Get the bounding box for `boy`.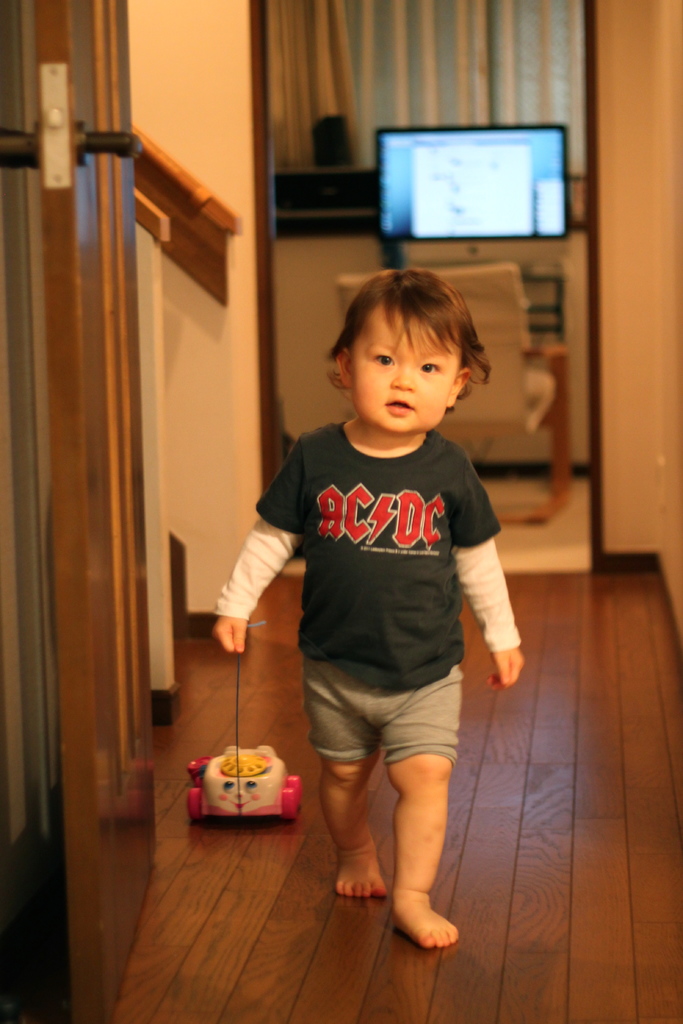
box=[229, 270, 531, 998].
